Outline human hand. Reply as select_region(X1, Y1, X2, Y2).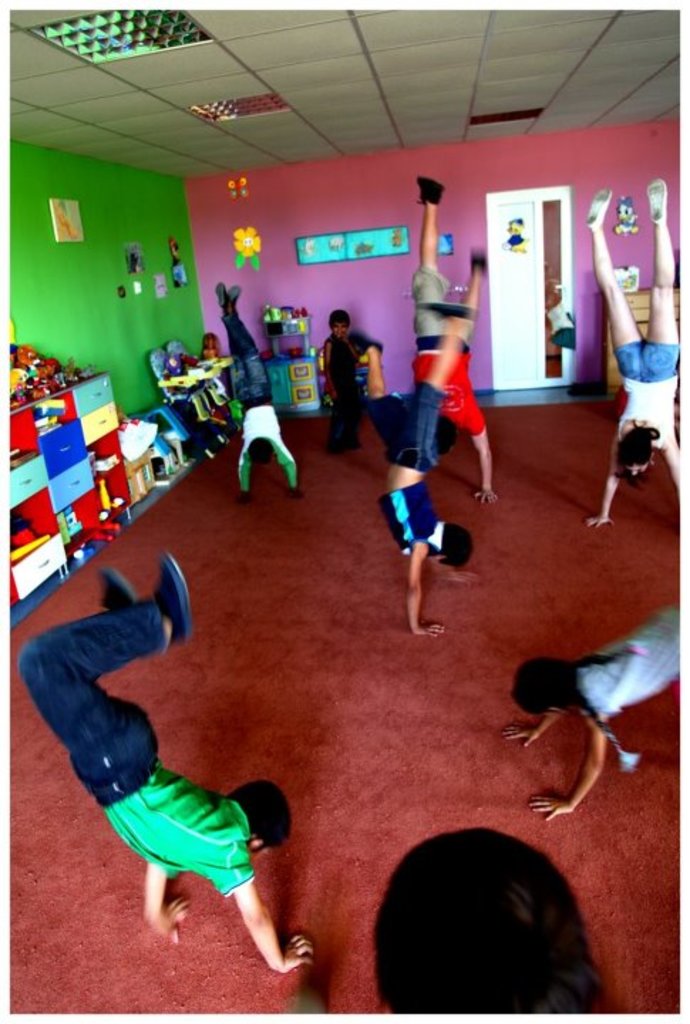
select_region(501, 722, 542, 750).
